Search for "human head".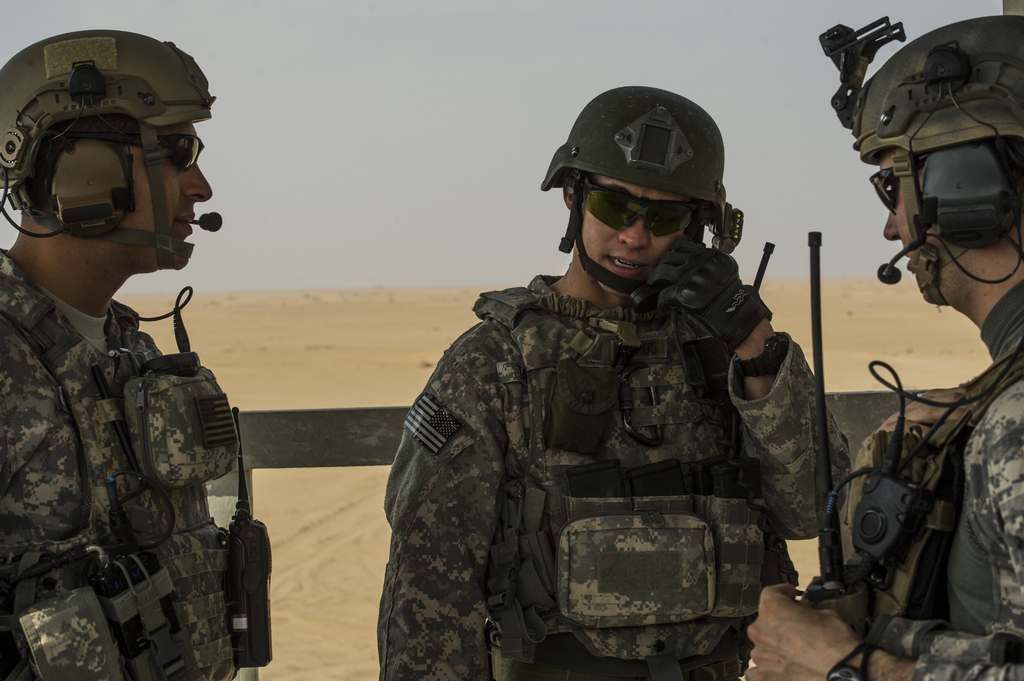
Found at (520, 86, 751, 323).
